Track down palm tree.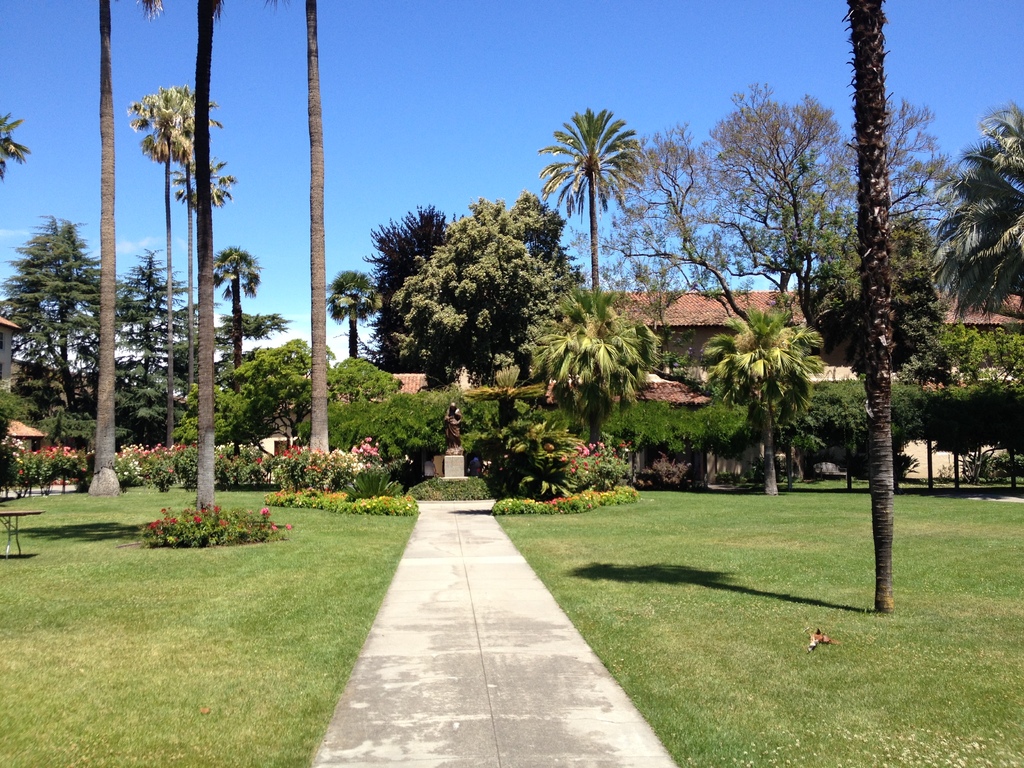
Tracked to select_region(620, 124, 749, 371).
